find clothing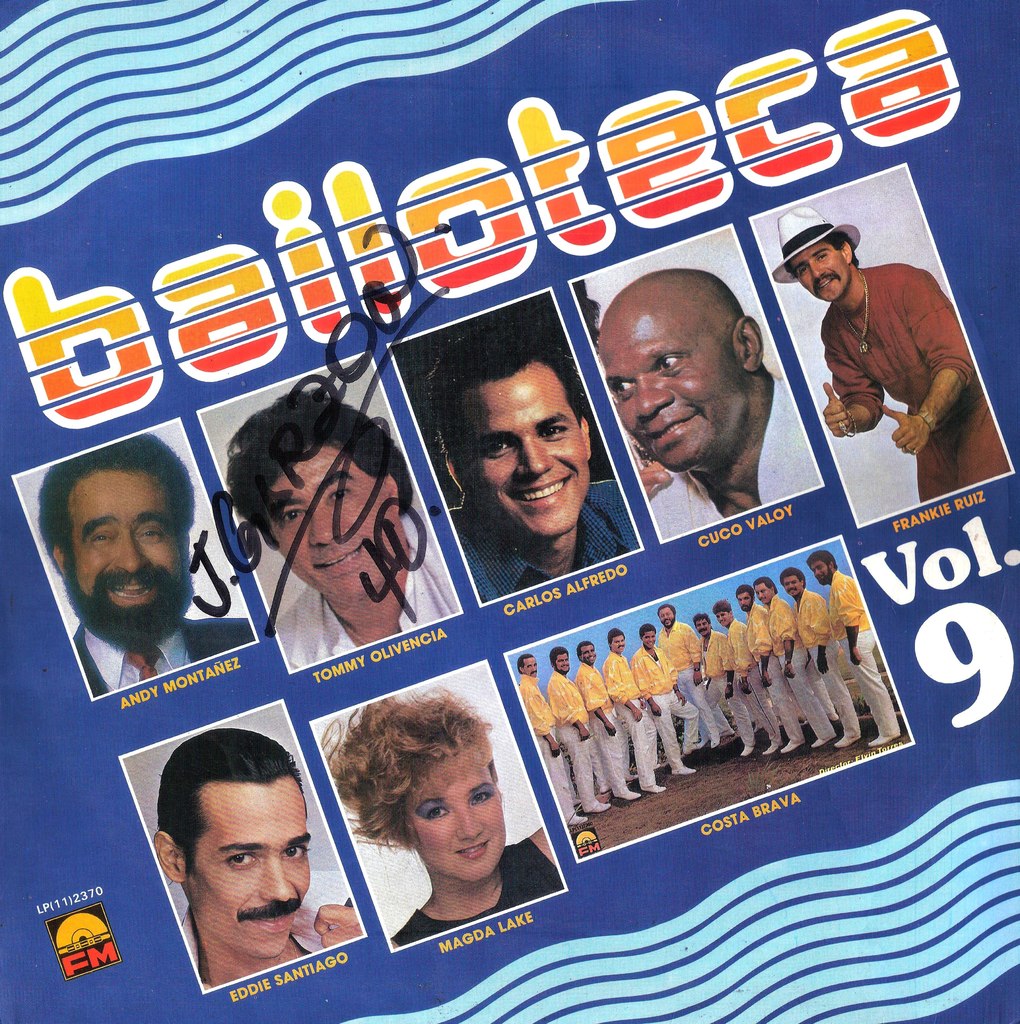
(793, 591, 845, 745)
